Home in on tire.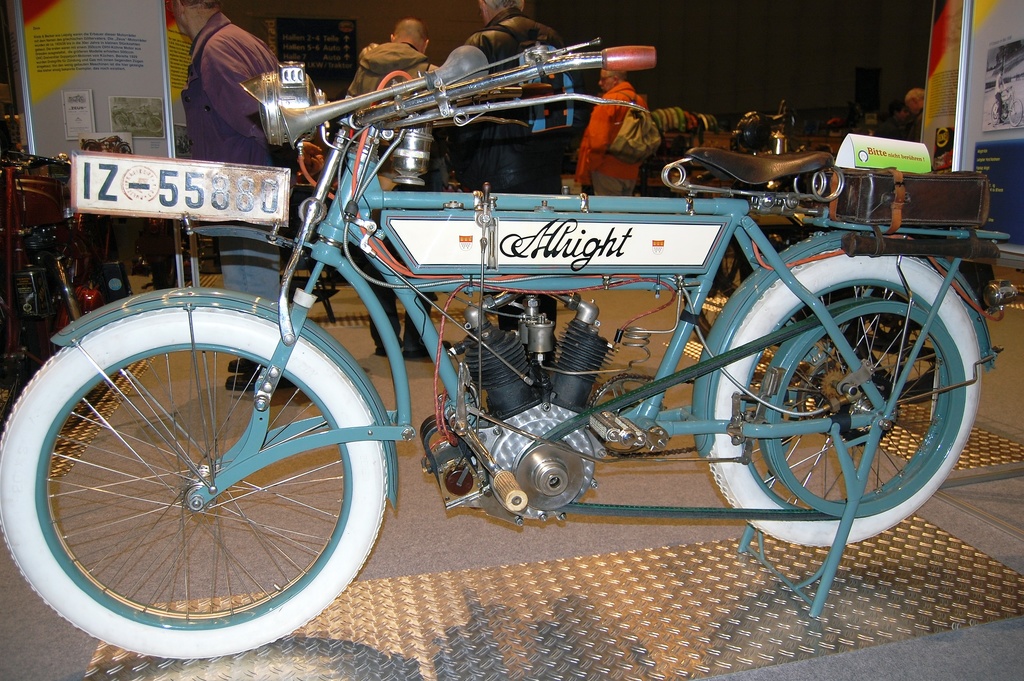
Homed in at <region>0, 304, 390, 657</region>.
